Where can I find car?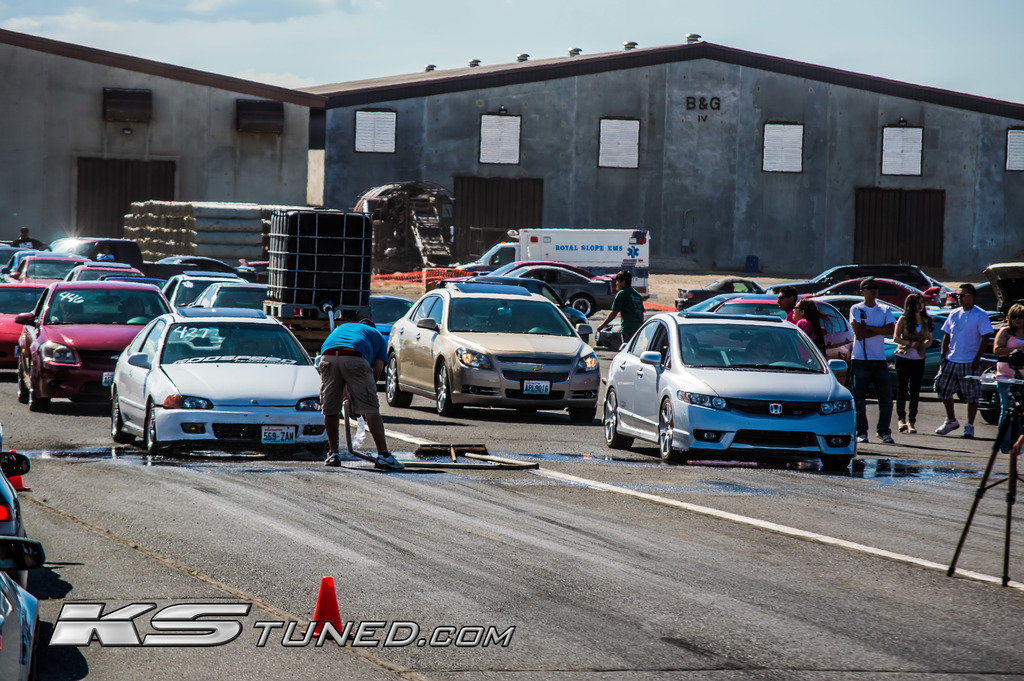
You can find it at Rect(601, 293, 866, 468).
